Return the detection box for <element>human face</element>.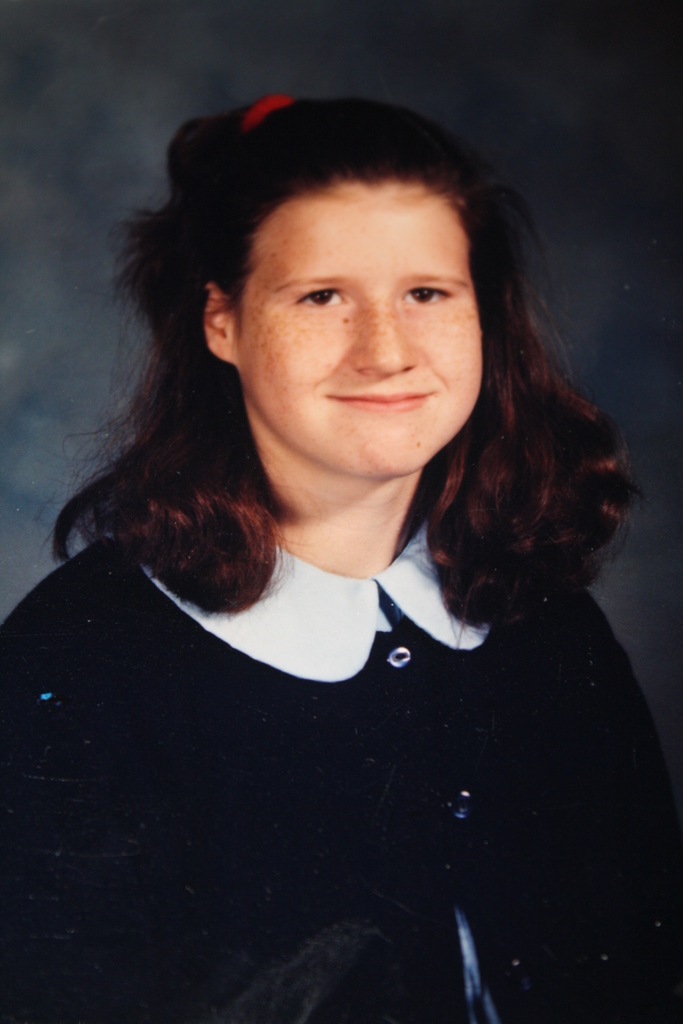
(232, 186, 482, 475).
